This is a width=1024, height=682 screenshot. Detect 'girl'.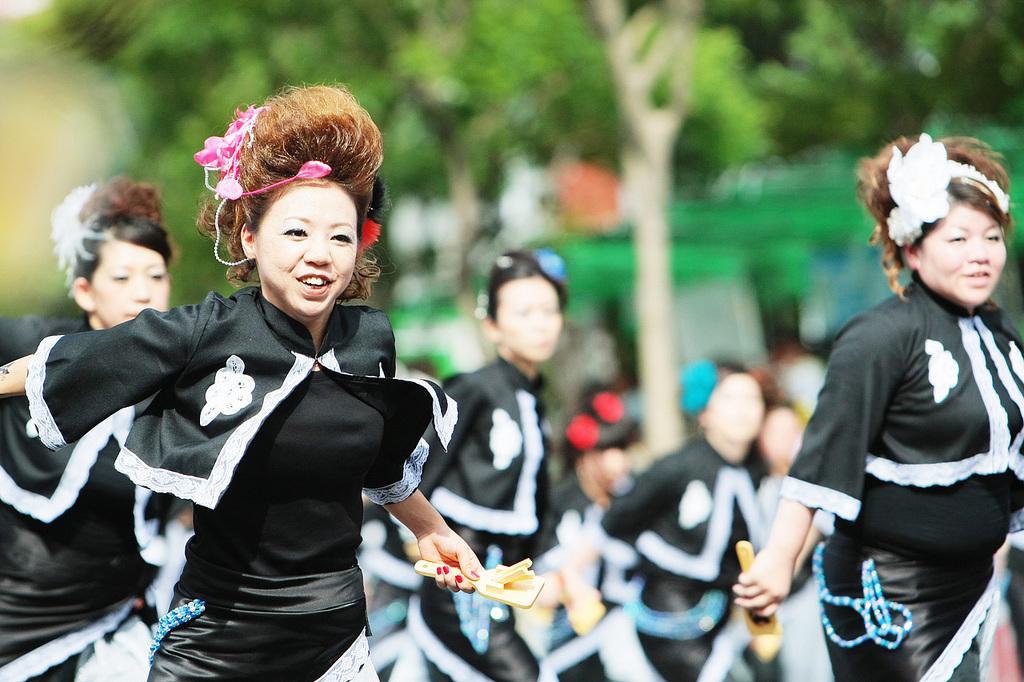
734 134 1023 681.
